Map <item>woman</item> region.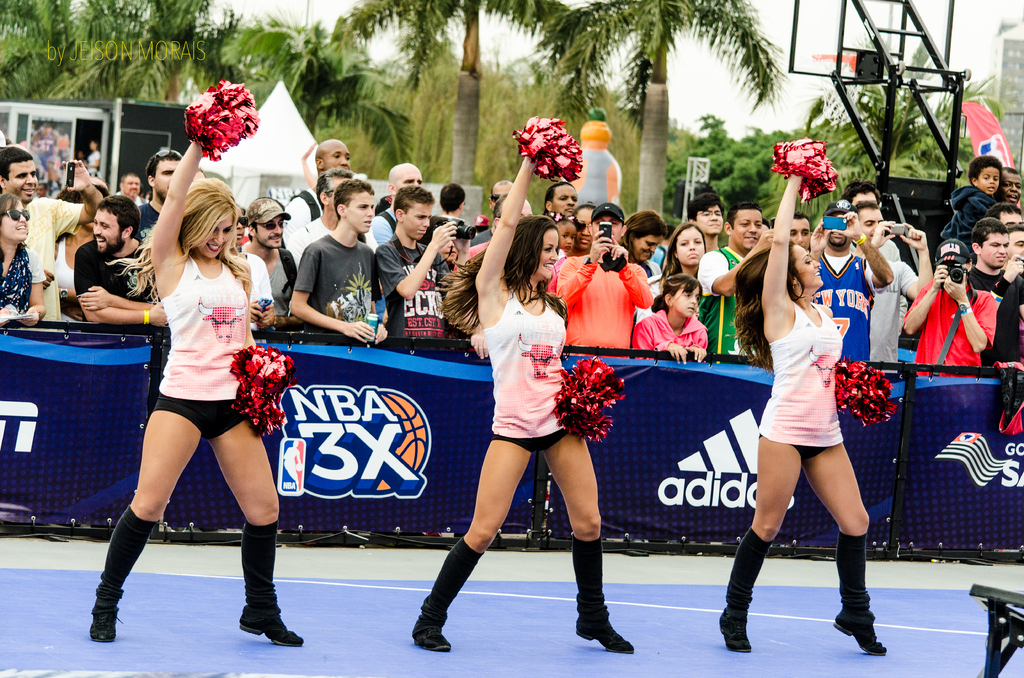
Mapped to <region>651, 226, 710, 296</region>.
